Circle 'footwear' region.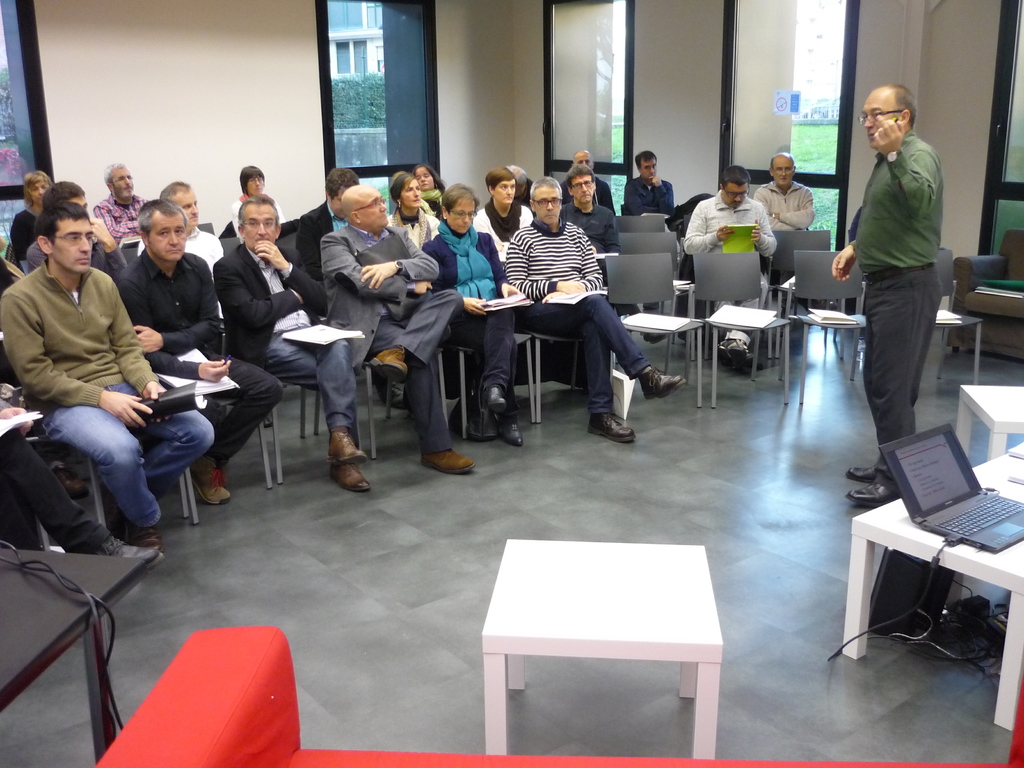
Region: (739,360,756,375).
